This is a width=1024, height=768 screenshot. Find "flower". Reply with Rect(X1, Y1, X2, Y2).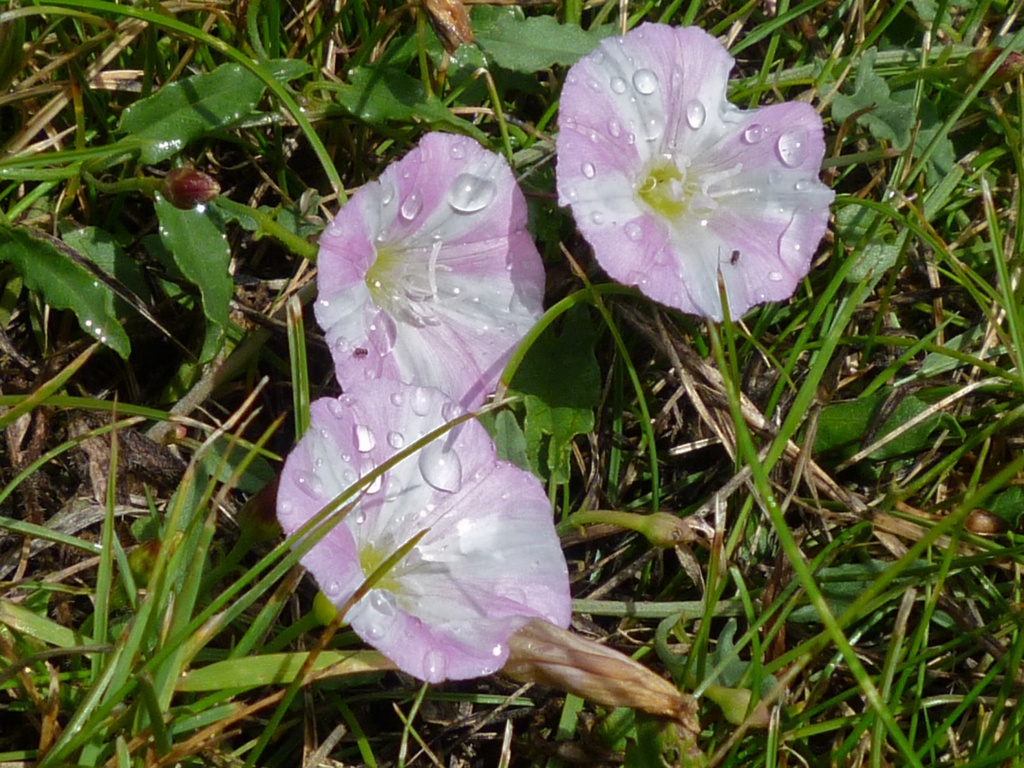
Rect(548, 38, 823, 324).
